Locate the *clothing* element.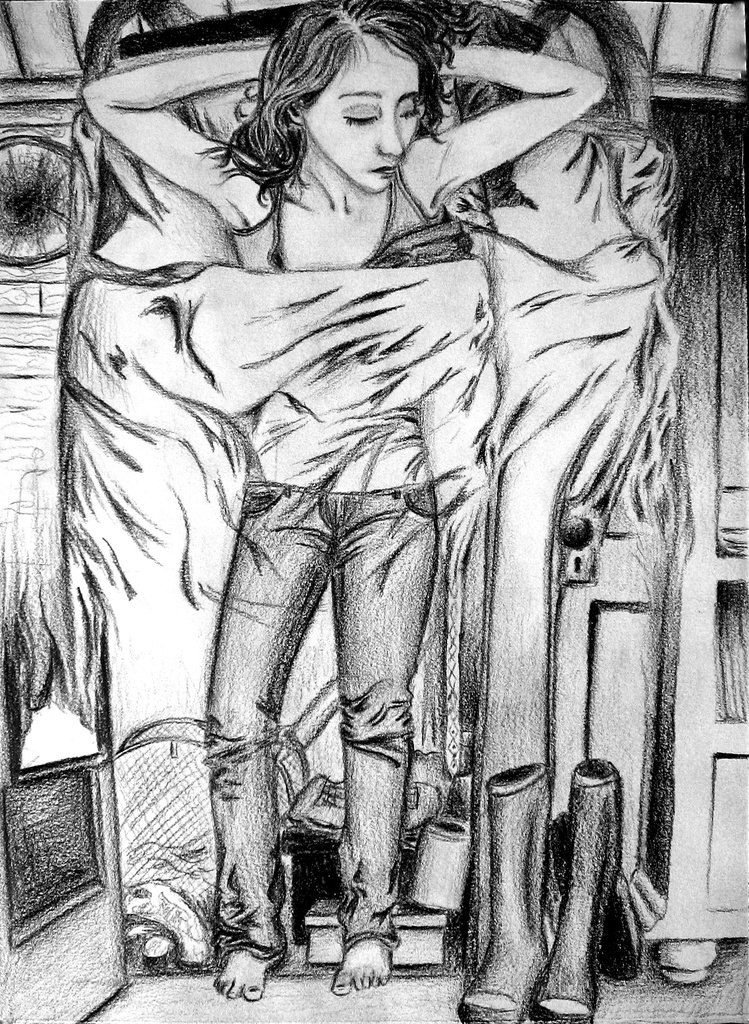
Element bbox: detection(200, 483, 444, 979).
